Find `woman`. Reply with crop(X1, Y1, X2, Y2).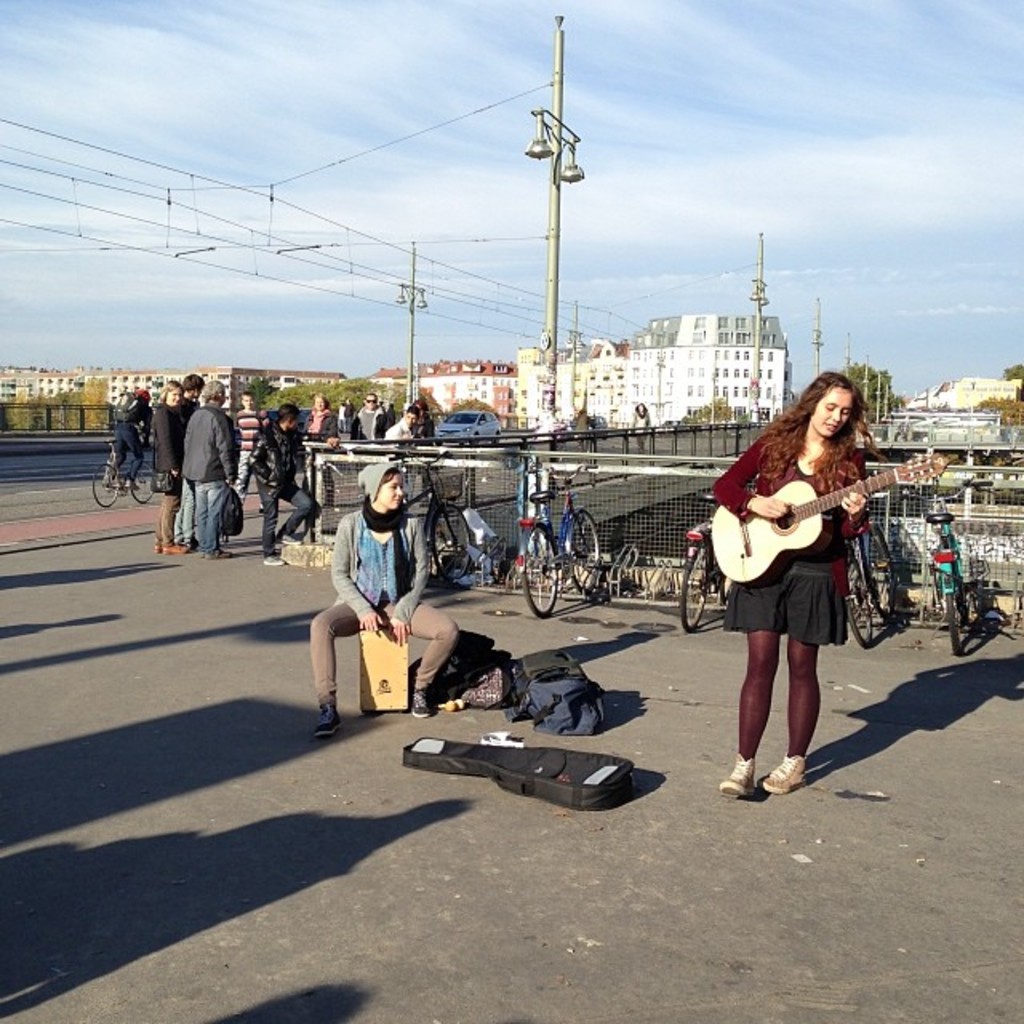
crop(411, 398, 435, 440).
